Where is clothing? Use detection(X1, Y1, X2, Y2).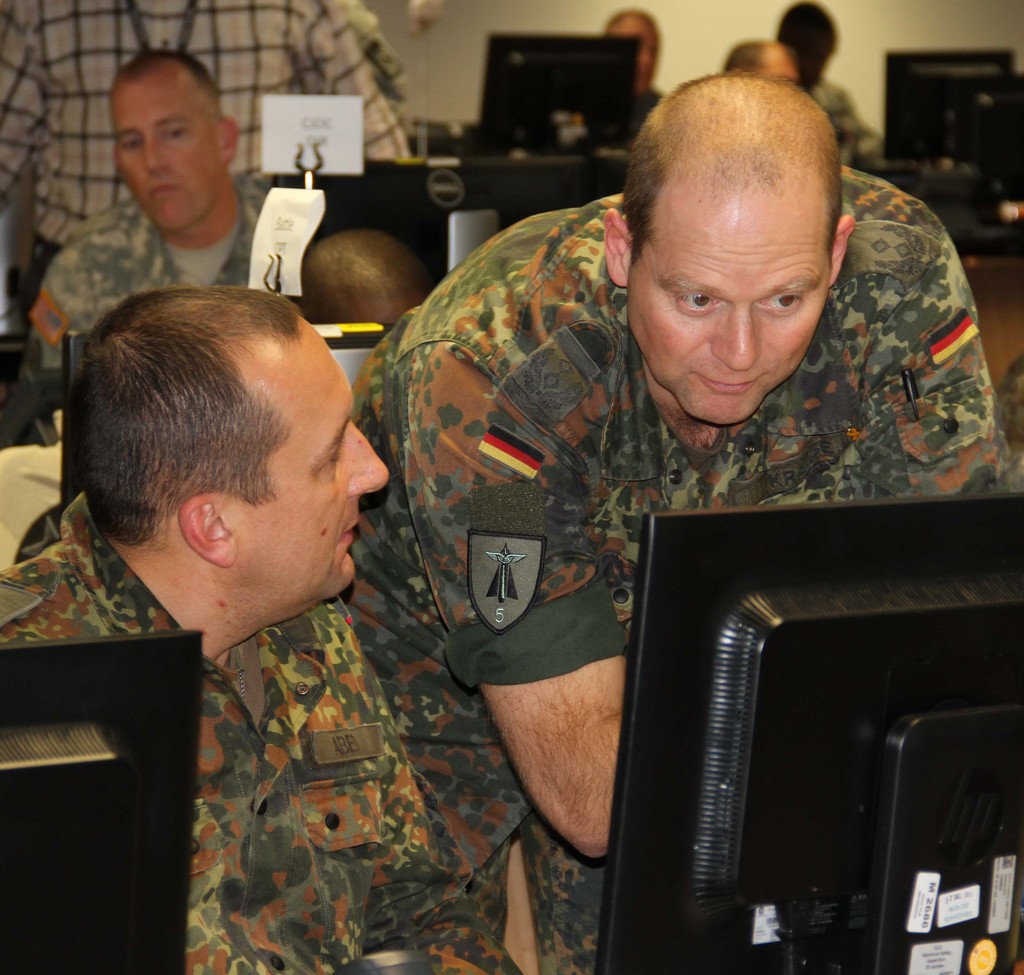
detection(335, 167, 1007, 974).
